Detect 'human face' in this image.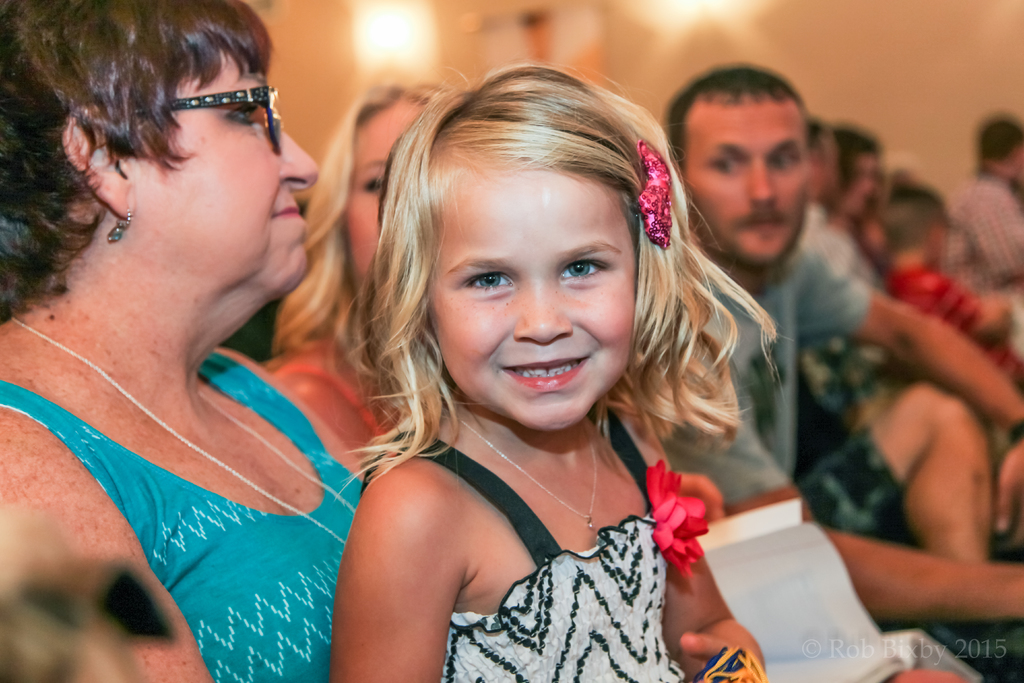
Detection: (left=341, top=104, right=420, bottom=288).
